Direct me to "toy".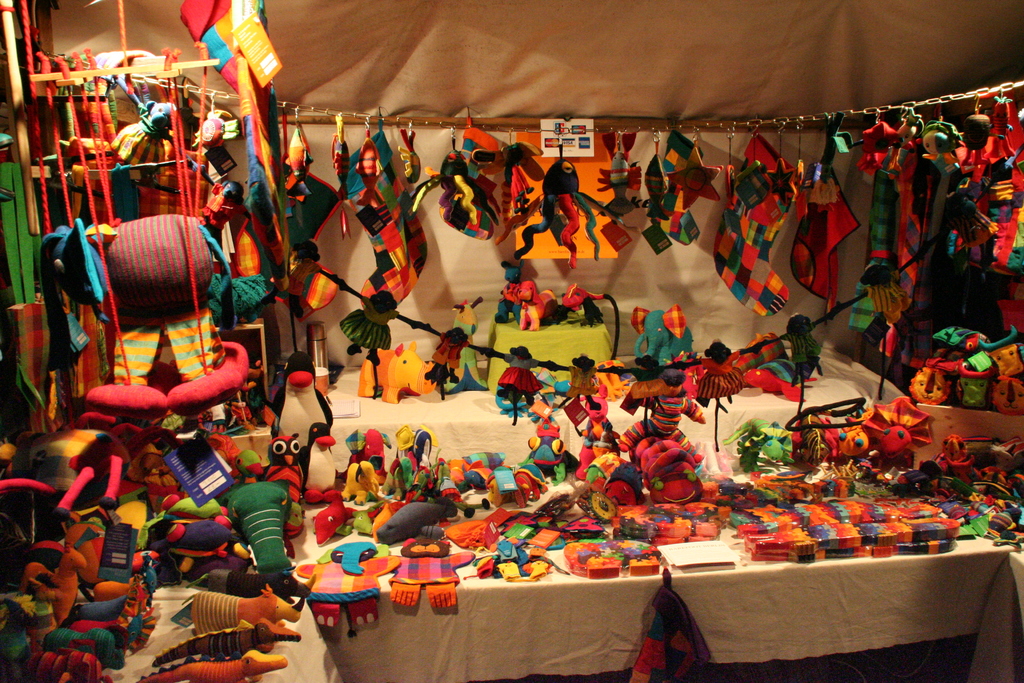
Direction: region(630, 306, 701, 359).
